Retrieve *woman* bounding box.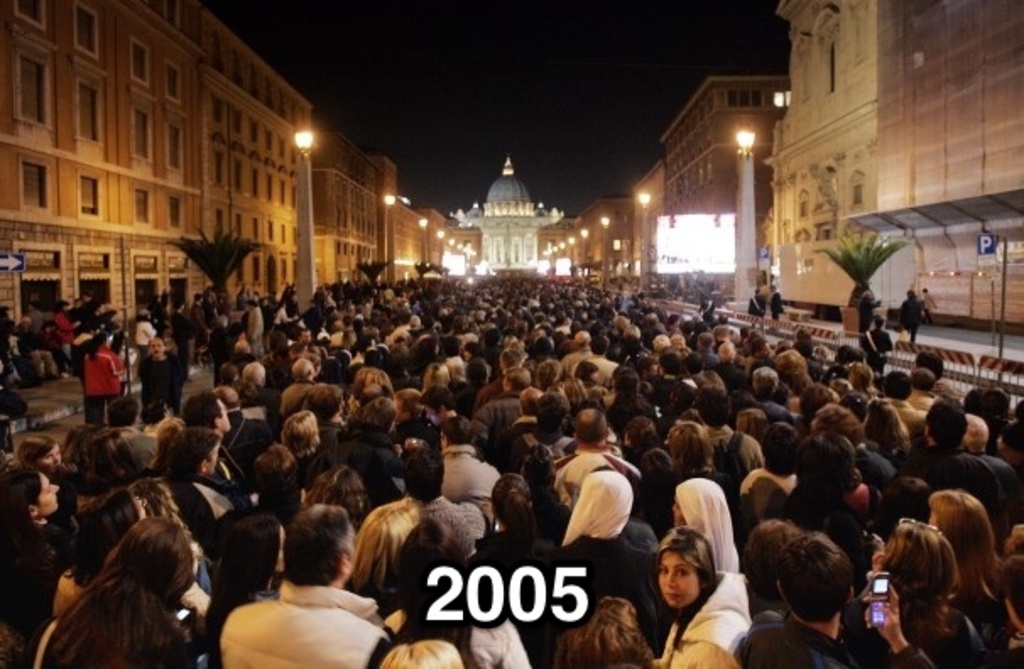
Bounding box: [x1=37, y1=519, x2=196, y2=667].
